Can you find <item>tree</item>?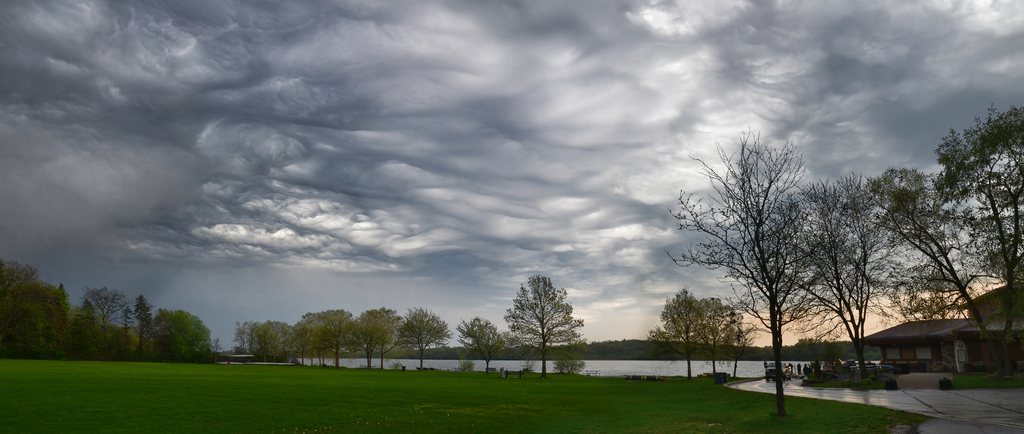
Yes, bounding box: 687, 296, 726, 374.
